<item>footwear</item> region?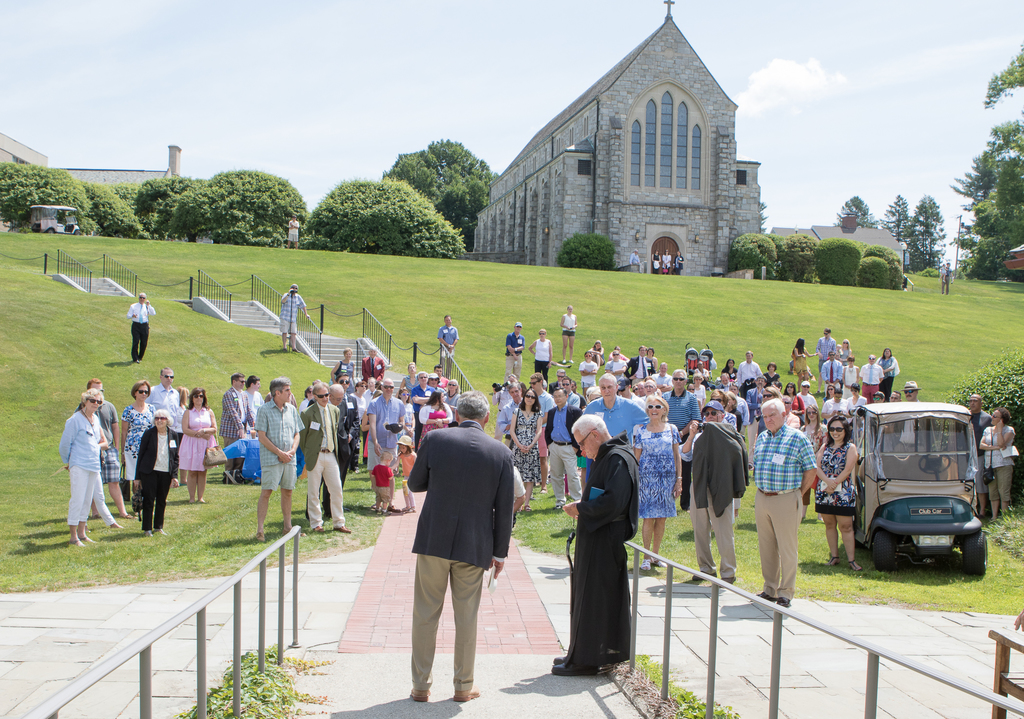
(723, 574, 735, 585)
